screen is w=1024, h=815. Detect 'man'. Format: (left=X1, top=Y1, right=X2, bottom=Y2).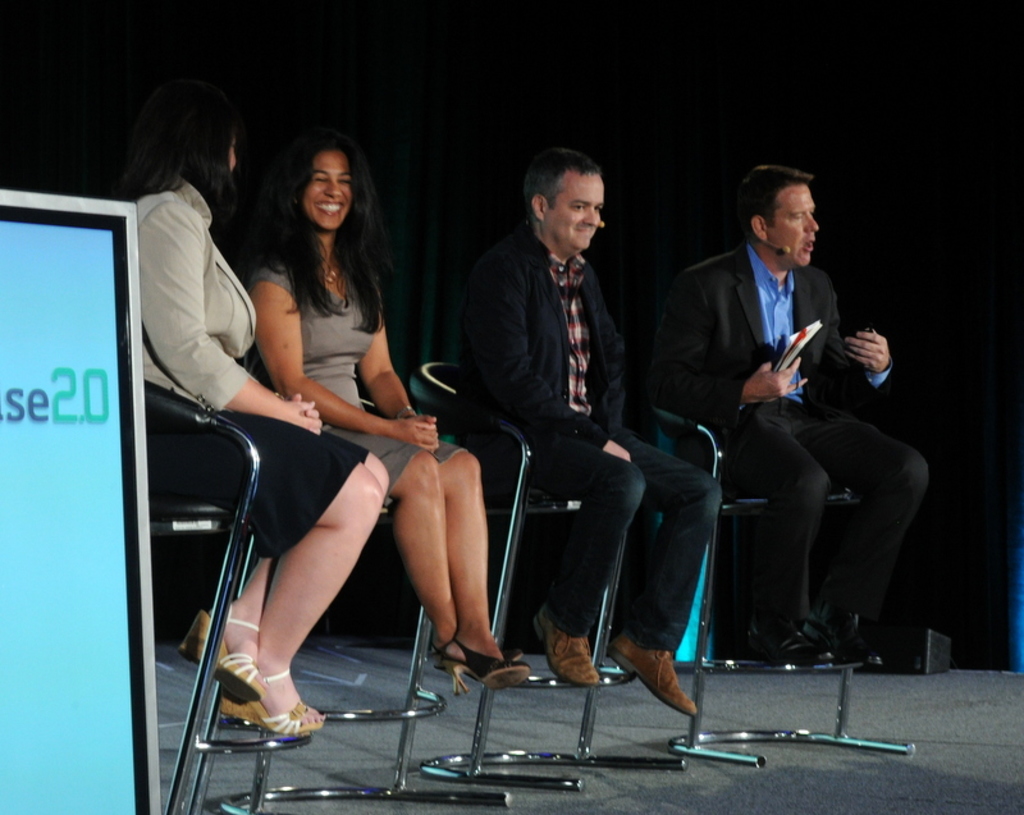
(left=682, top=184, right=937, bottom=682).
